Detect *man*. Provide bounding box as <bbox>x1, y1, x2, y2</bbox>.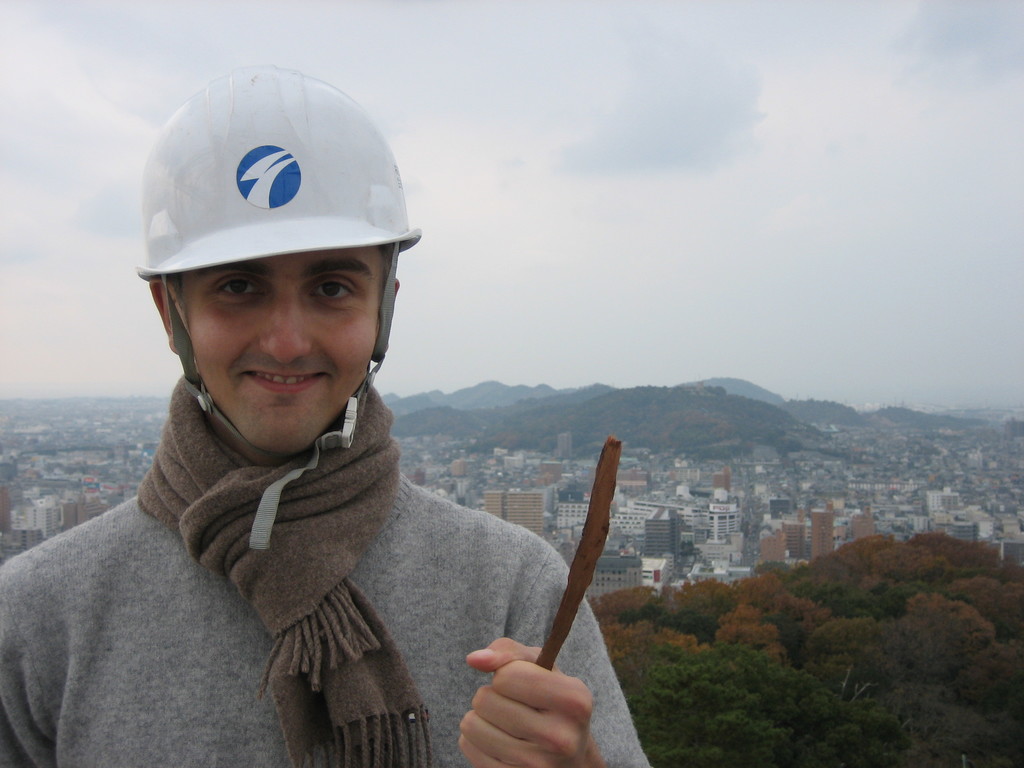
<bbox>0, 57, 656, 767</bbox>.
